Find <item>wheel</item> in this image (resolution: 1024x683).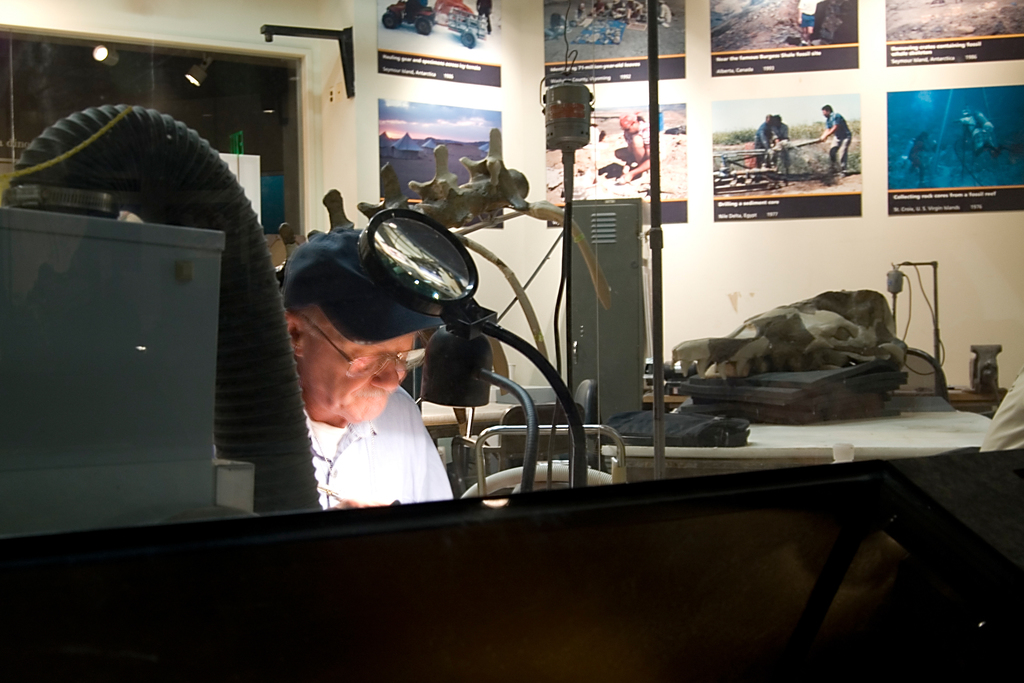
box=[461, 29, 478, 47].
